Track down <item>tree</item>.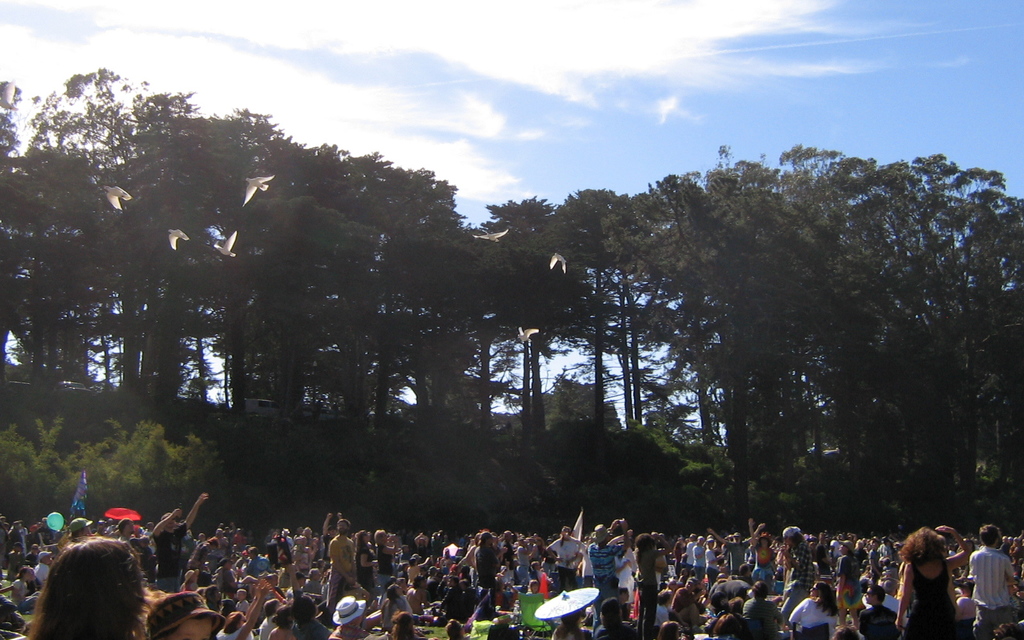
Tracked to [468,232,580,451].
